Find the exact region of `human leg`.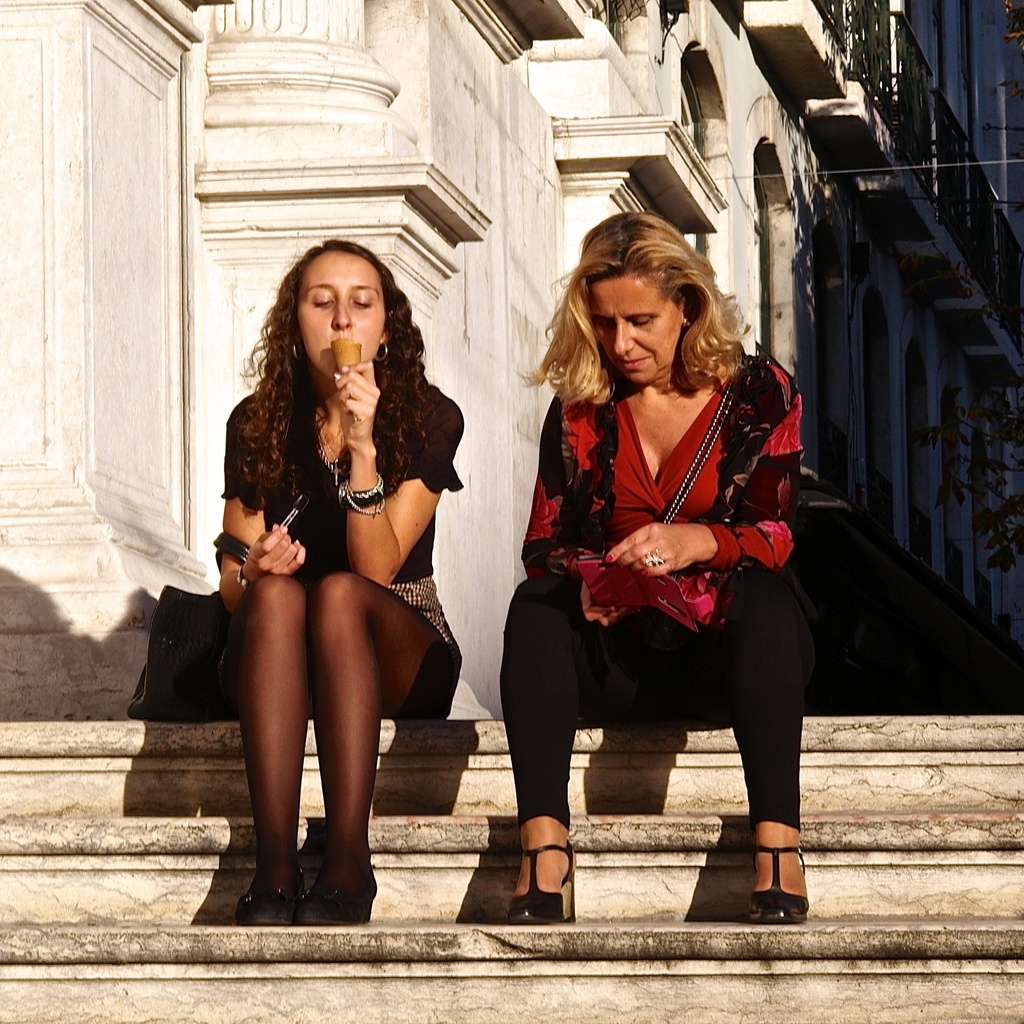
Exact region: [x1=648, y1=595, x2=802, y2=924].
